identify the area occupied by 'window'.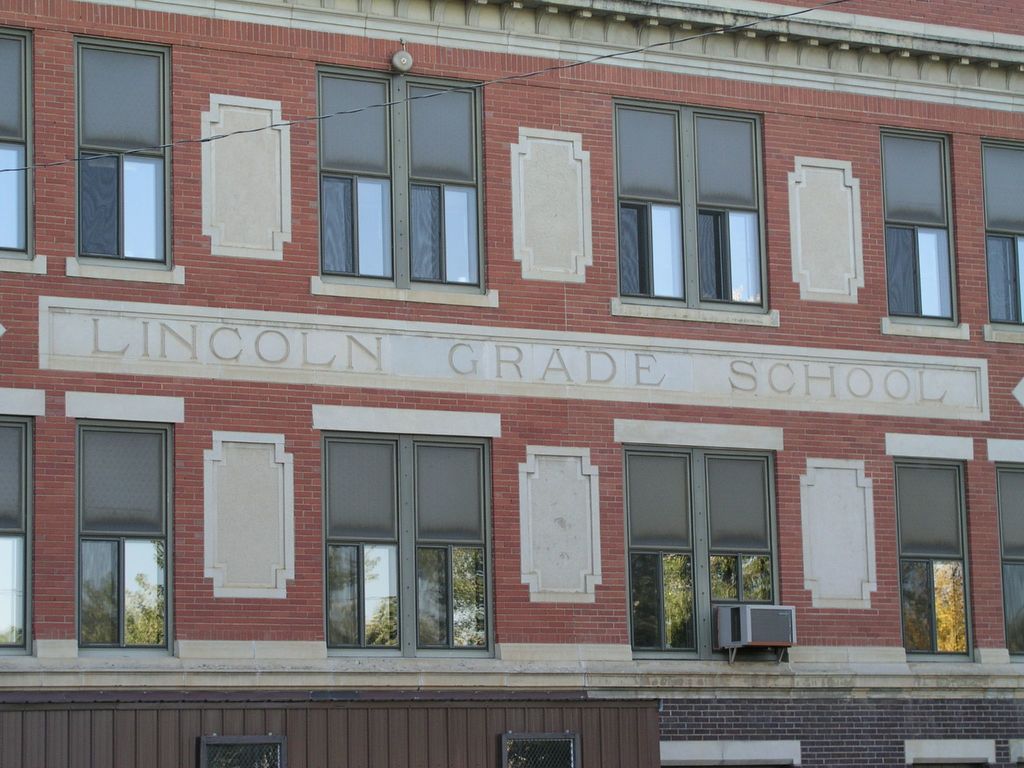
Area: <bbox>620, 441, 785, 666</bbox>.
